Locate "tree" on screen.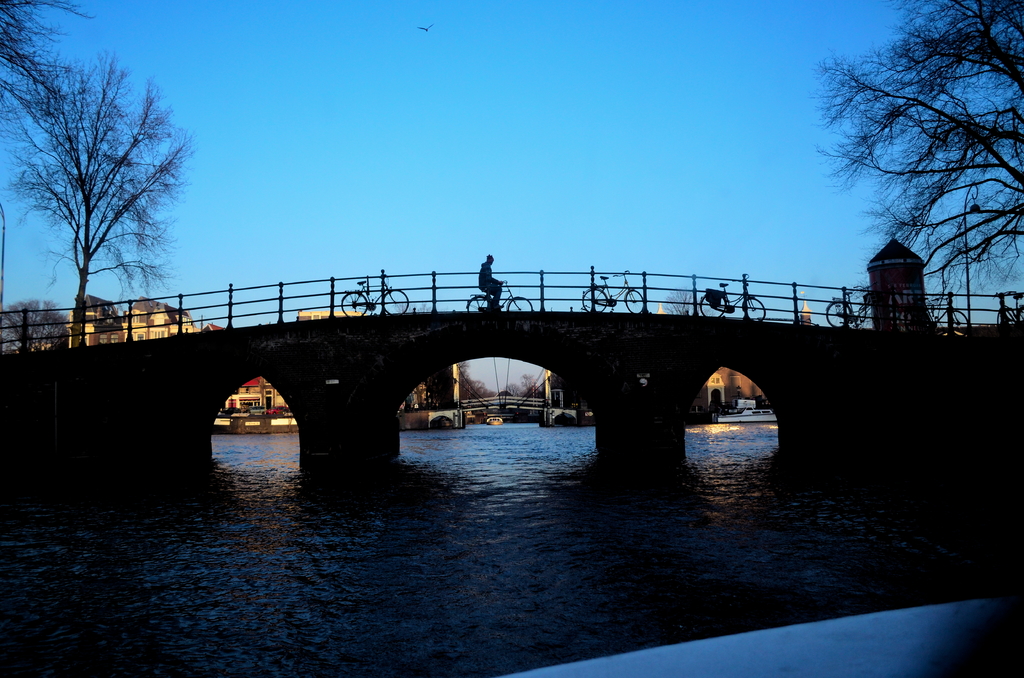
On screen at [x1=35, y1=34, x2=191, y2=358].
